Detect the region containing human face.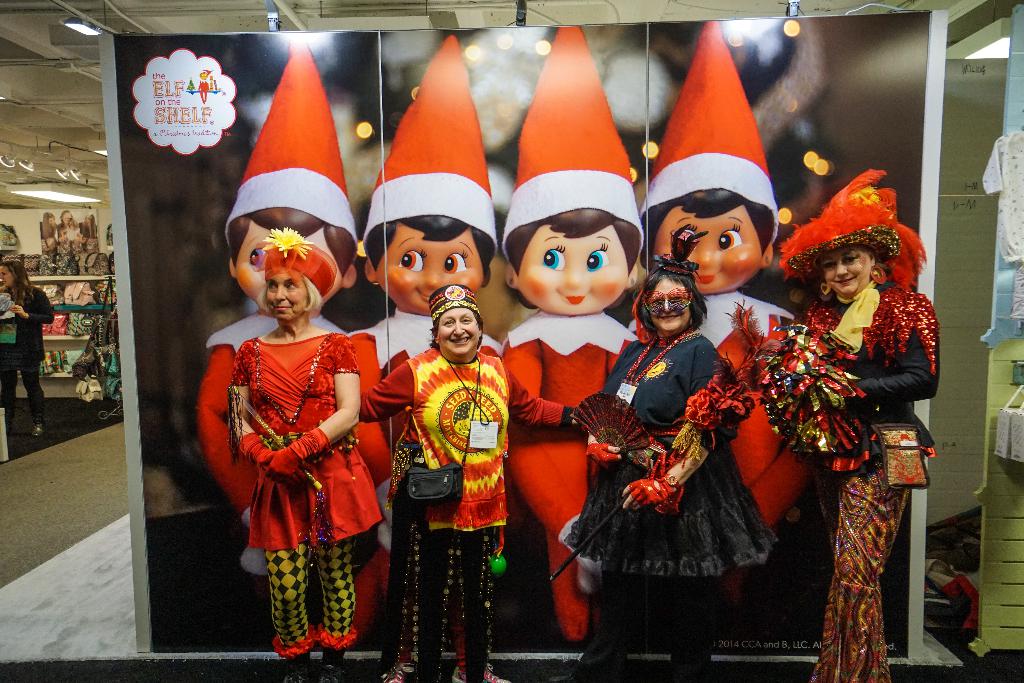
650/277/691/331.
